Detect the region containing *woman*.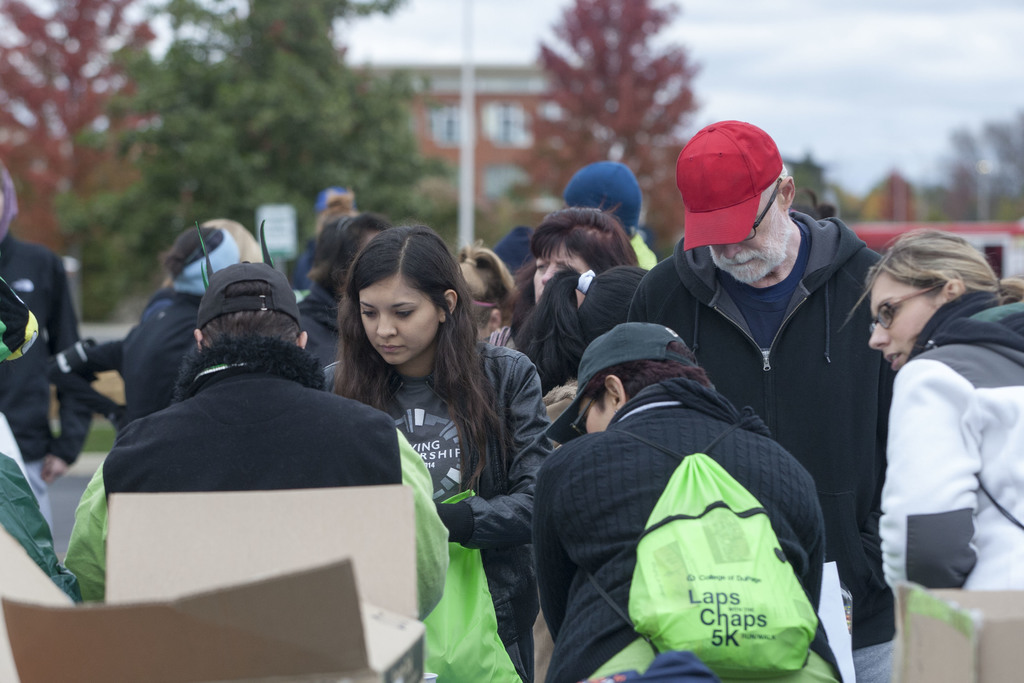
BBox(480, 206, 636, 343).
